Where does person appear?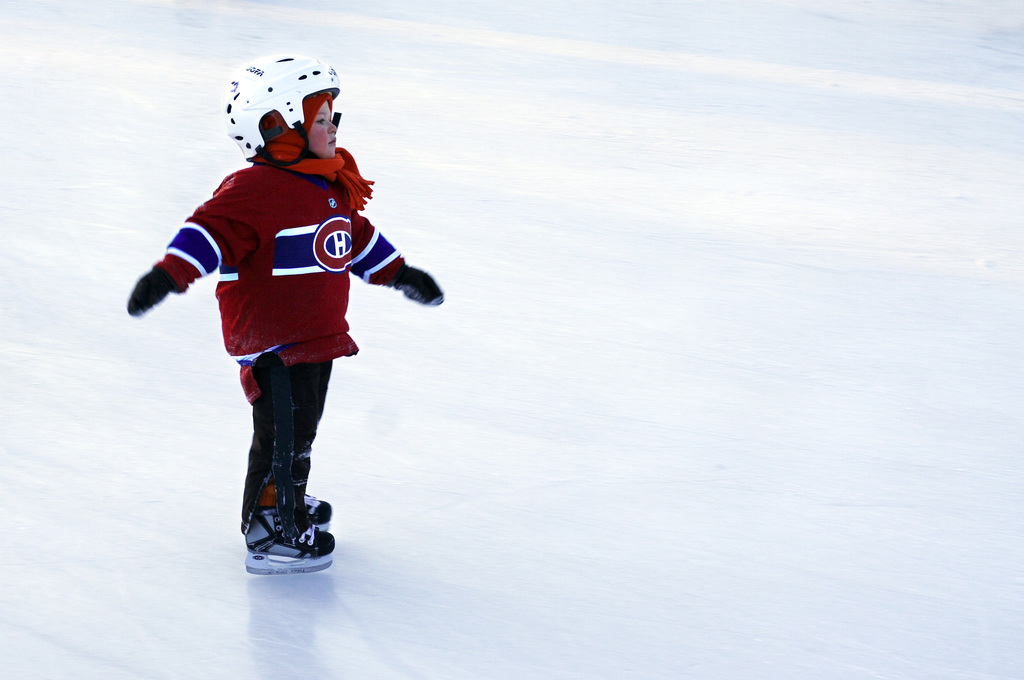
Appears at bbox(123, 56, 447, 575).
